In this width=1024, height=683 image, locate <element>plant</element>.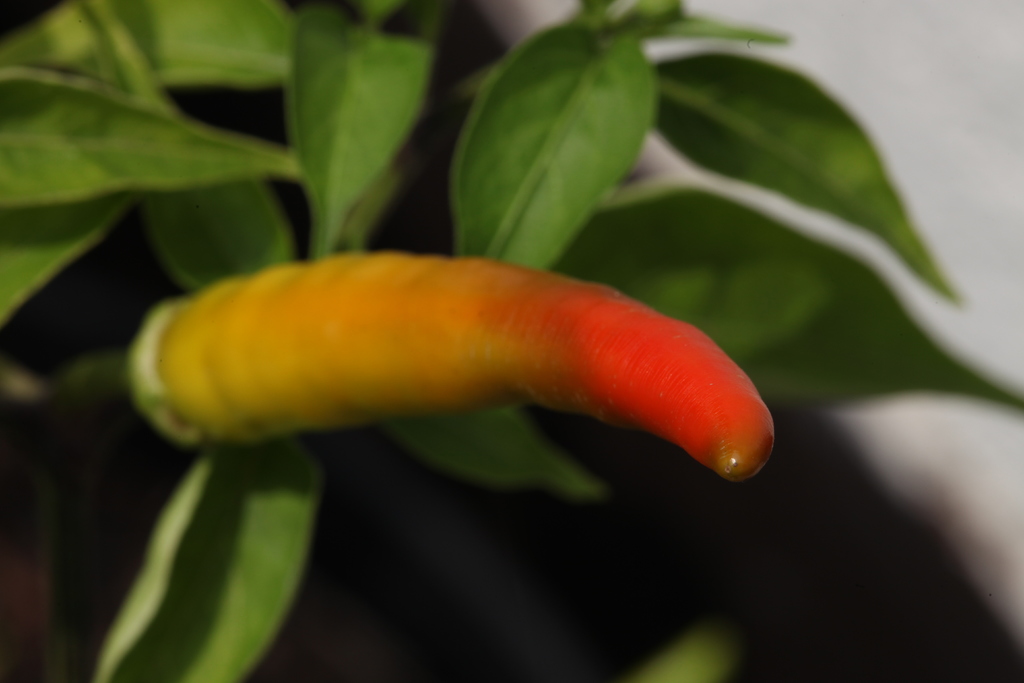
Bounding box: (left=0, top=0, right=1023, bottom=682).
